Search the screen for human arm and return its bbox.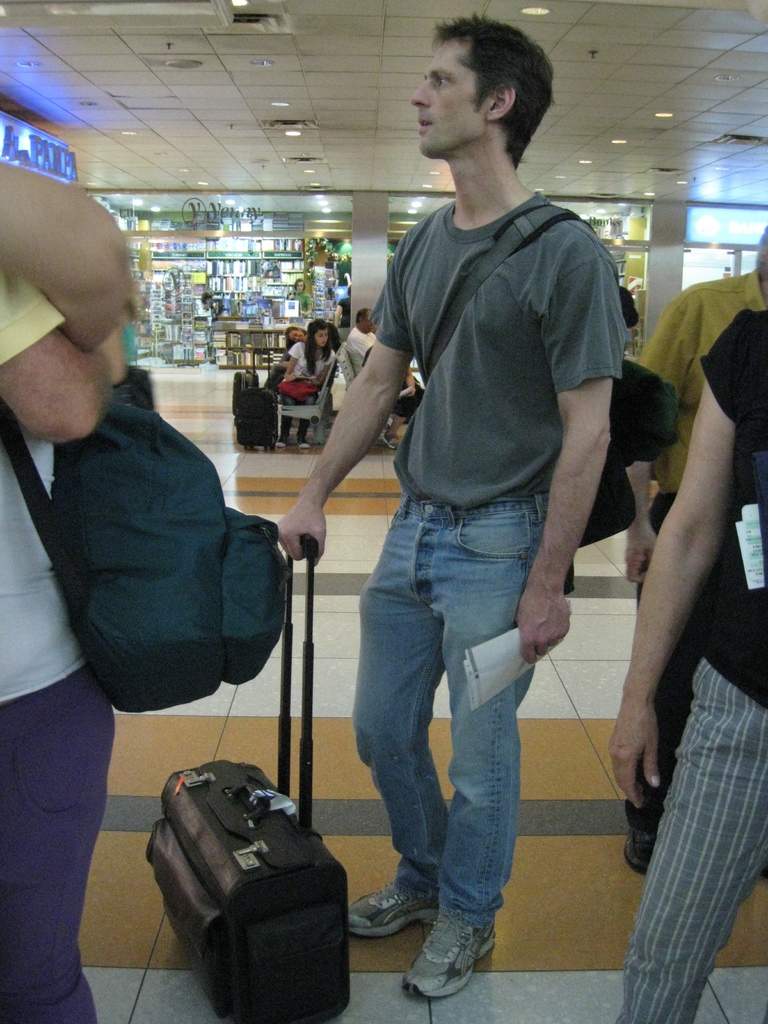
Found: box=[389, 349, 419, 407].
